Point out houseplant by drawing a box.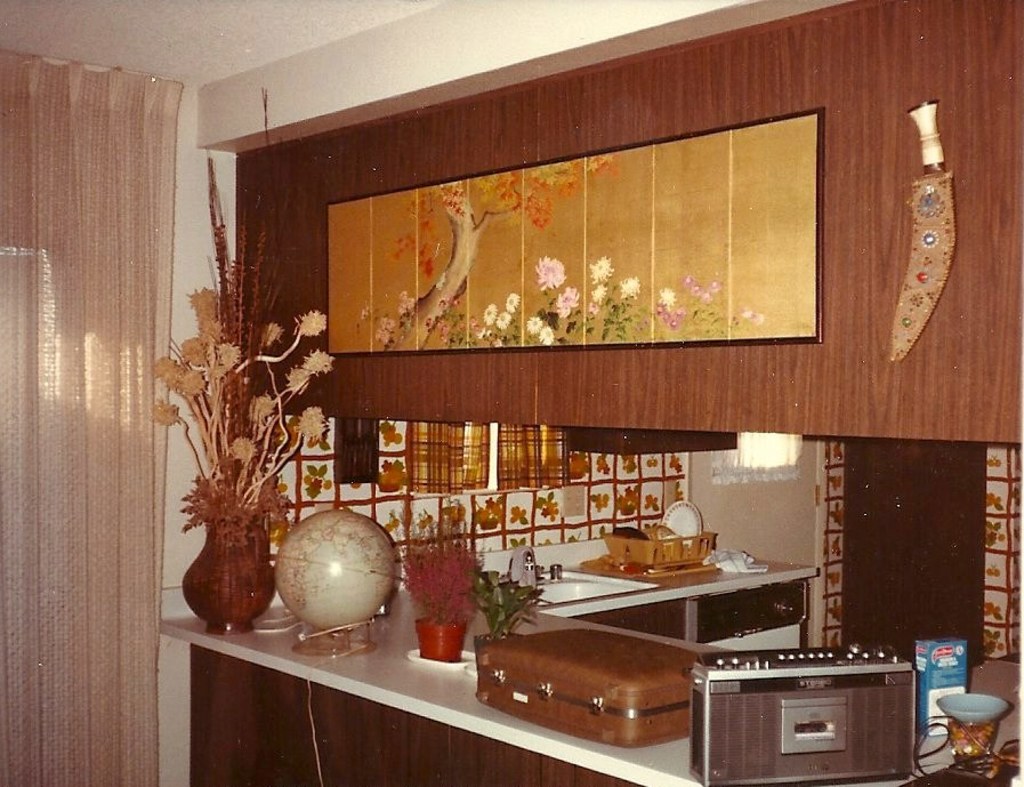
401,522,475,673.
